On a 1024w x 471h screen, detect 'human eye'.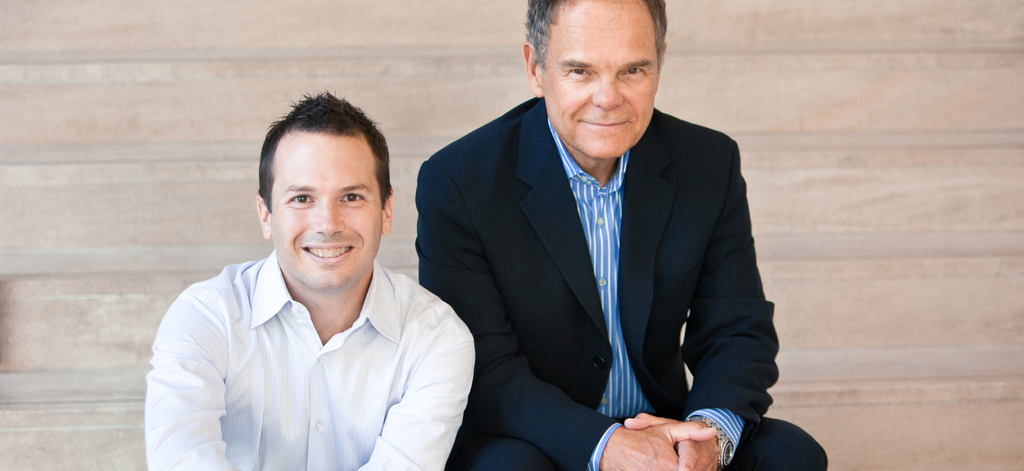
620/61/648/79.
